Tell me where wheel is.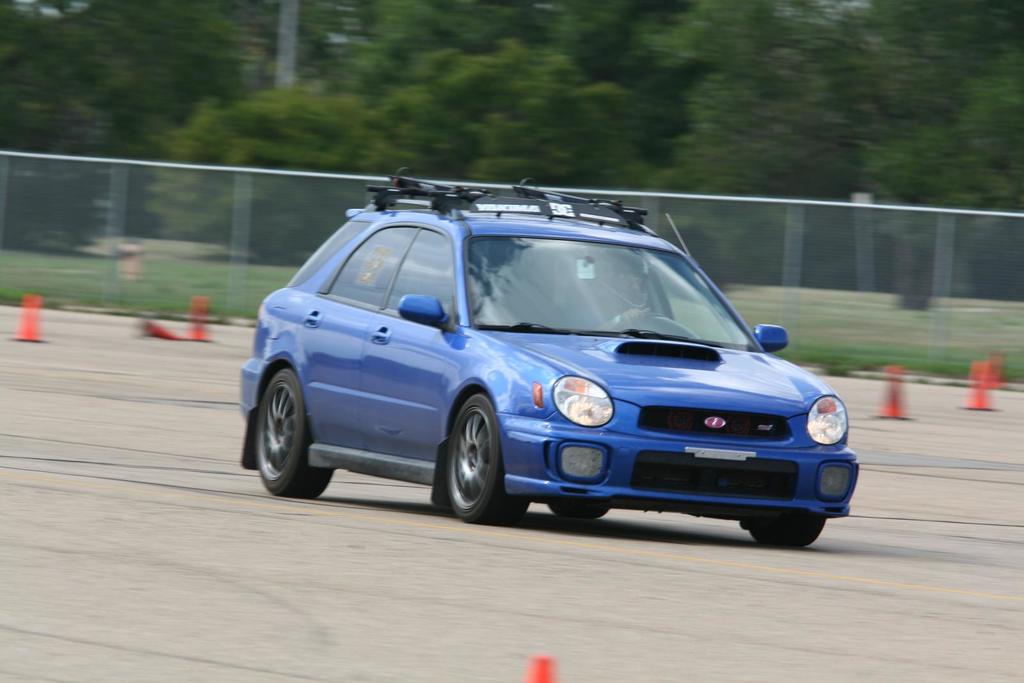
wheel is at 440:399:506:518.
